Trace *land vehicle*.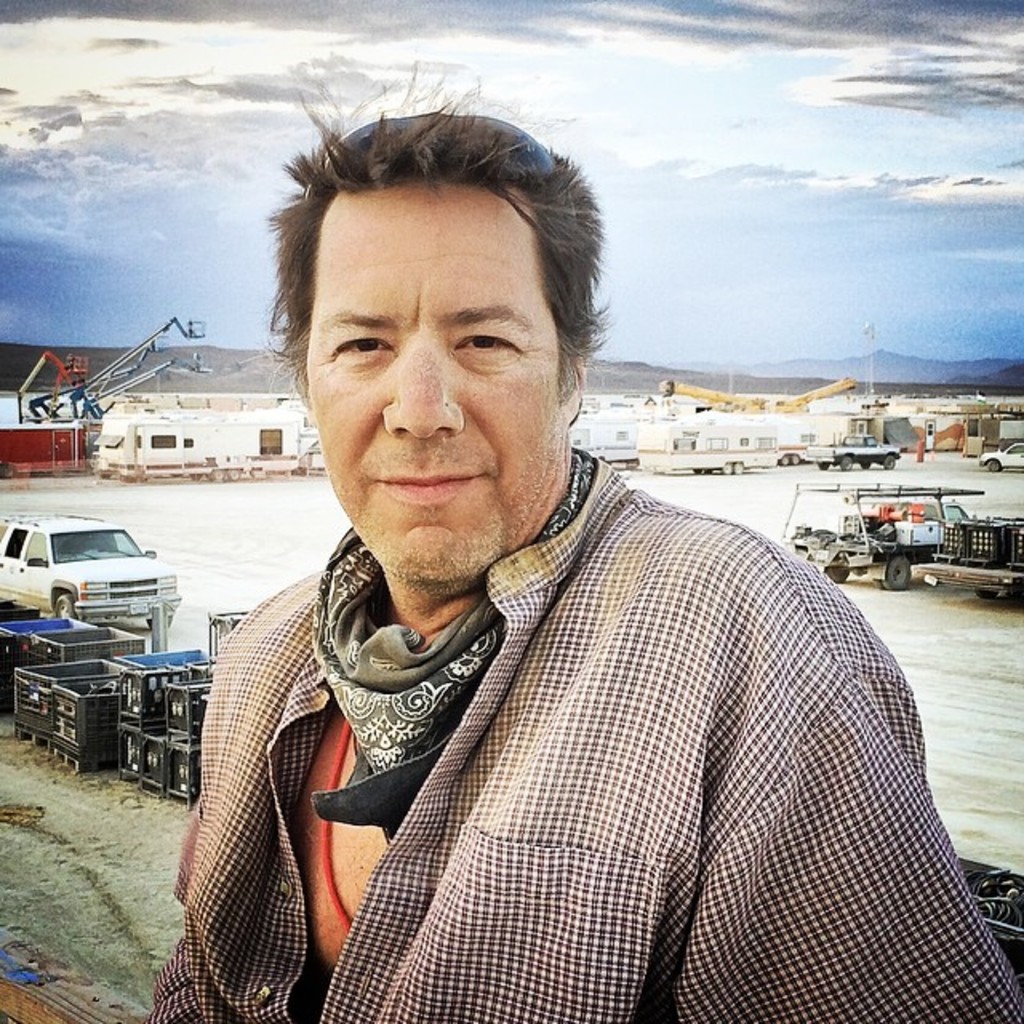
Traced to (x1=98, y1=406, x2=301, y2=475).
